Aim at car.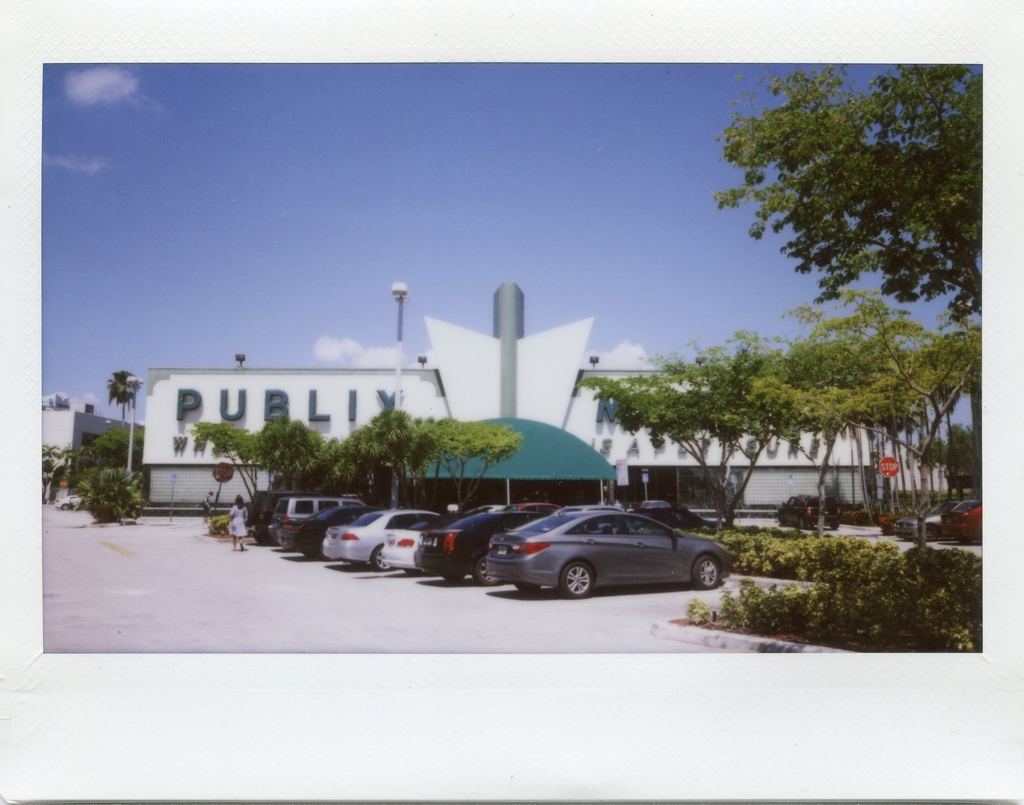
Aimed at [x1=941, y1=499, x2=979, y2=539].
